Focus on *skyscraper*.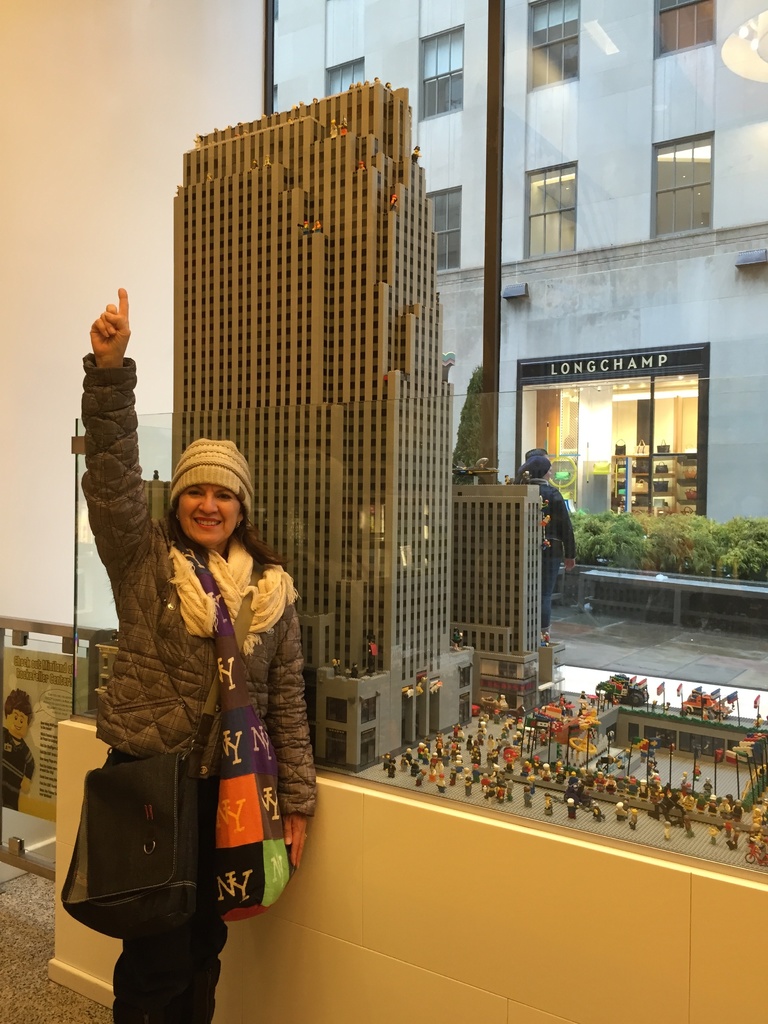
Focused at {"left": 431, "top": 477, "right": 566, "bottom": 700}.
